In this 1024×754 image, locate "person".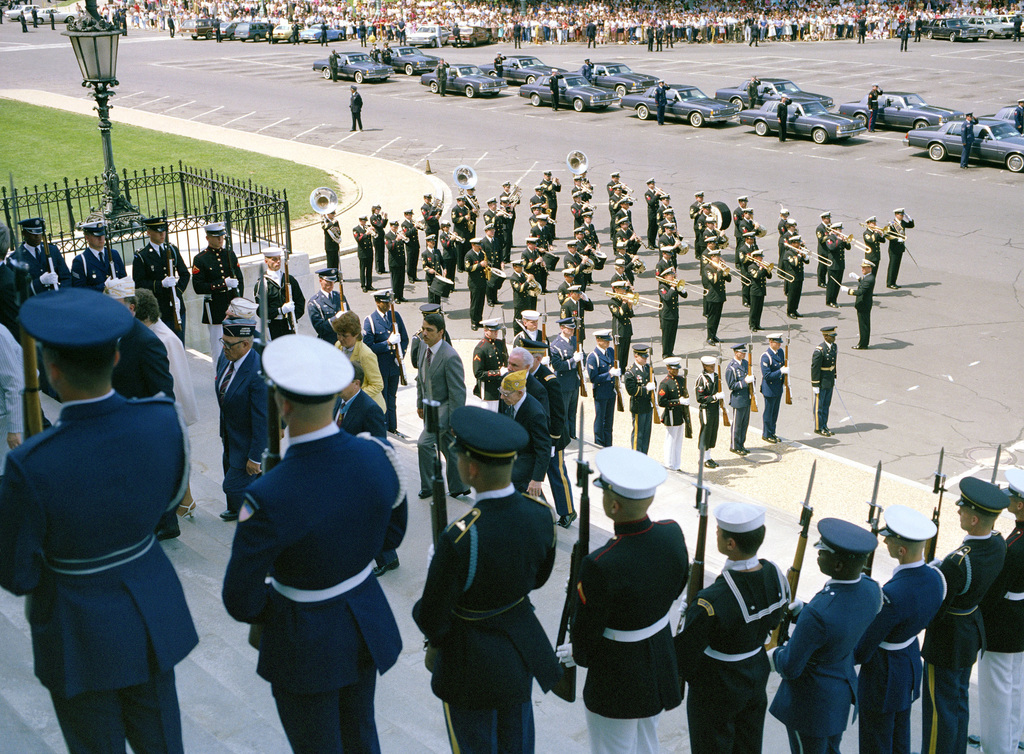
Bounding box: (left=553, top=447, right=694, bottom=753).
